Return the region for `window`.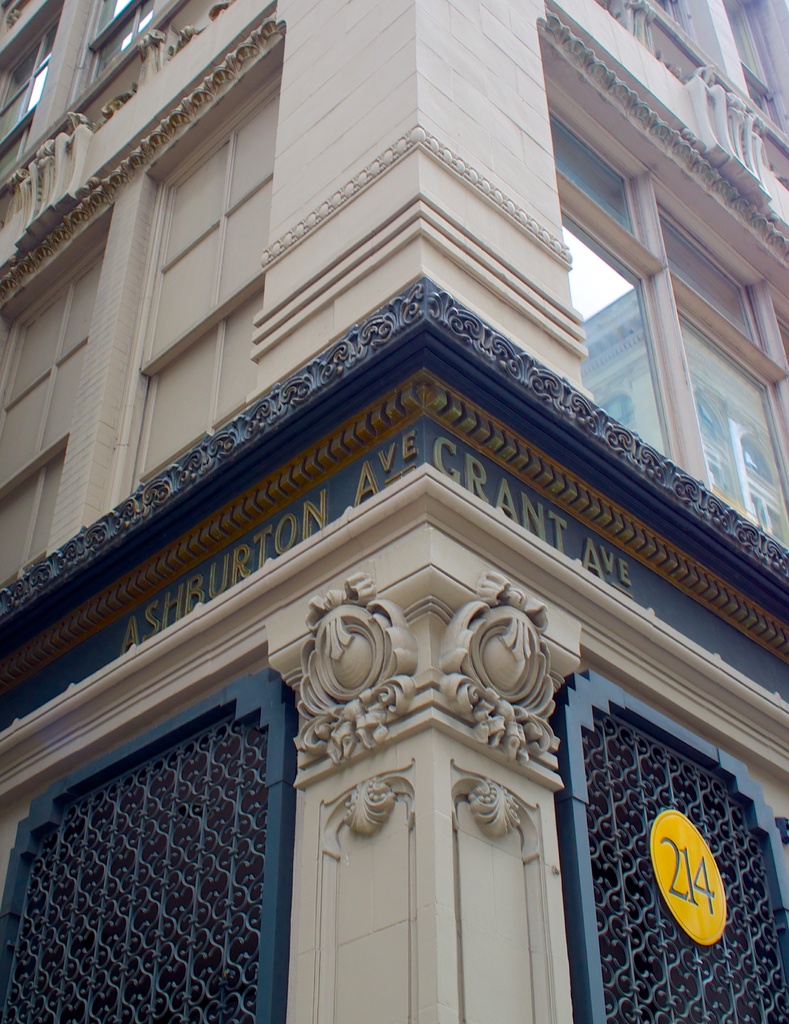
x1=82 y1=0 x2=183 y2=90.
